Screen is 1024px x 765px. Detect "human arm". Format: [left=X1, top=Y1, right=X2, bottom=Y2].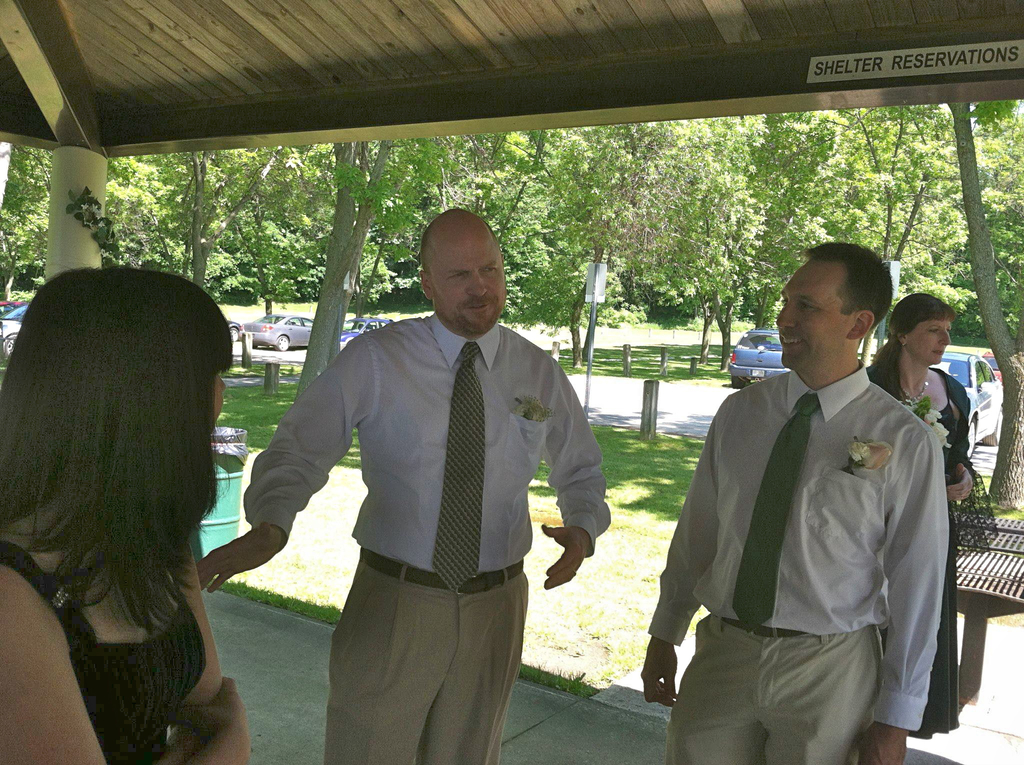
[left=947, top=405, right=980, bottom=507].
